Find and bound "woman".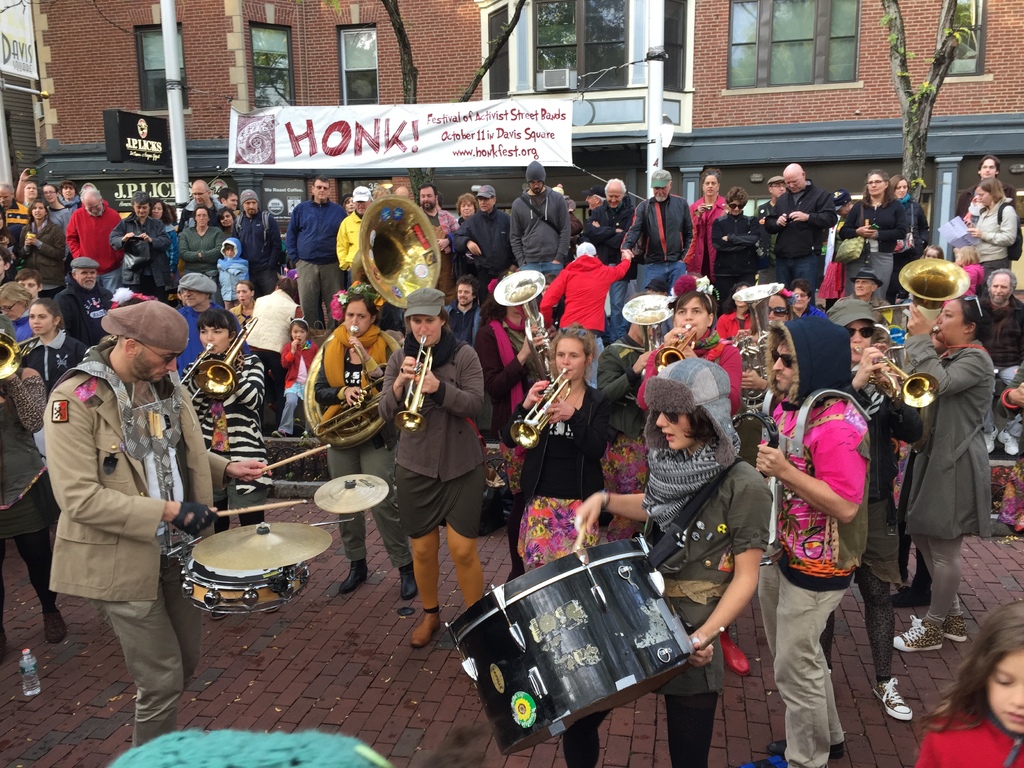
Bound: crop(13, 164, 40, 209).
